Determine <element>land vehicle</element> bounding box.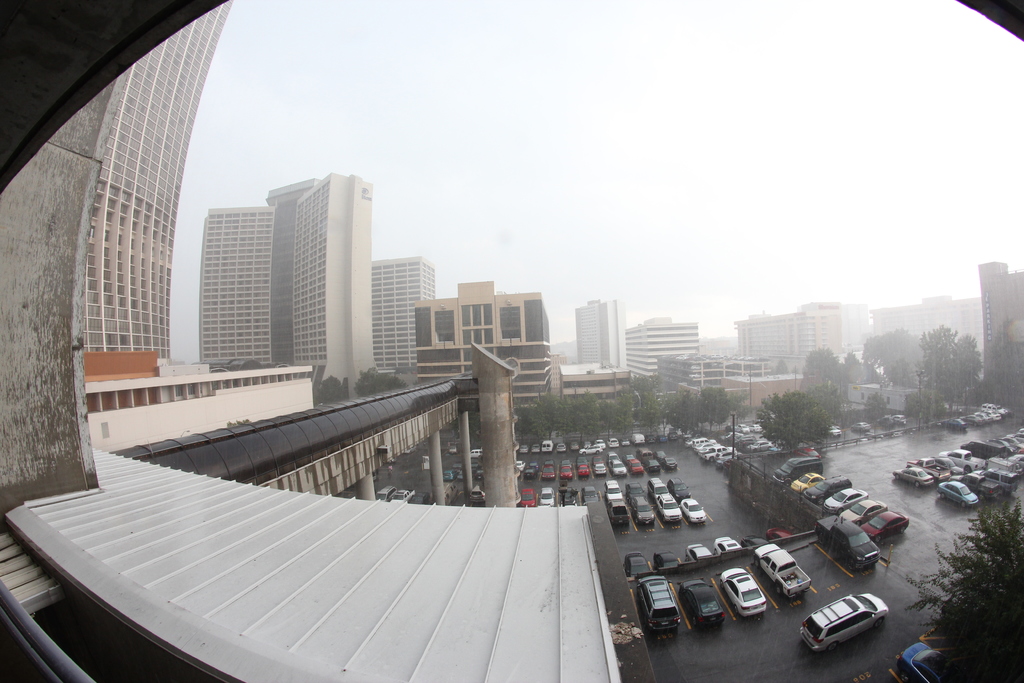
Determined: l=375, t=487, r=395, b=503.
